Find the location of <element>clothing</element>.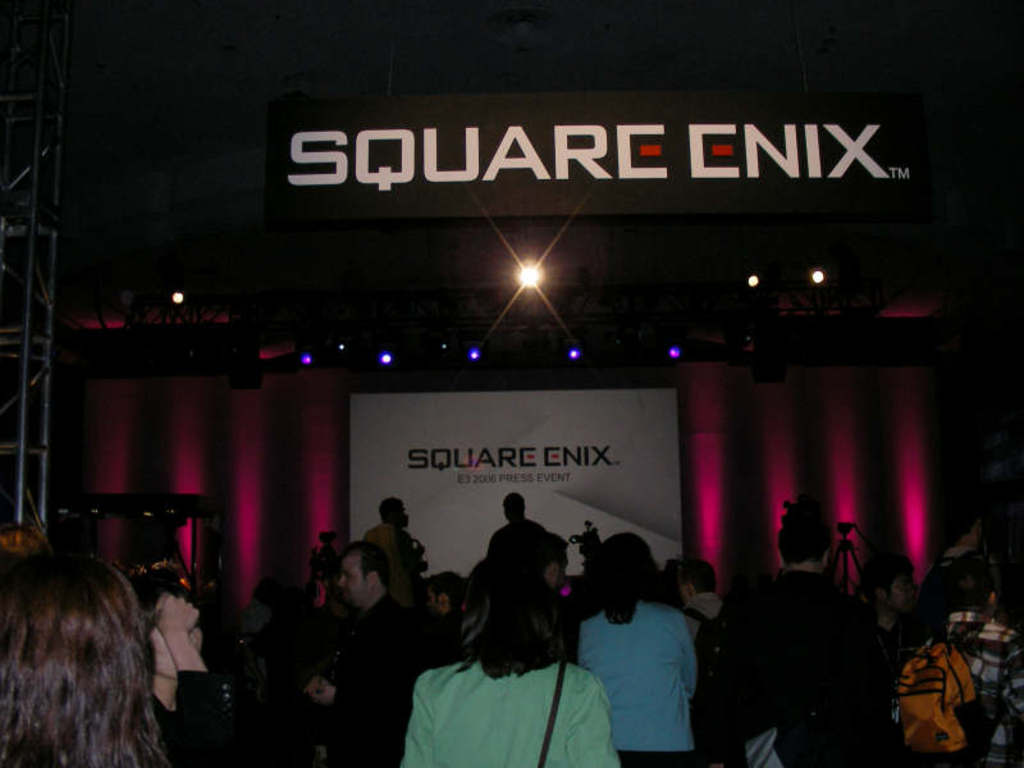
Location: 486/516/553/575.
